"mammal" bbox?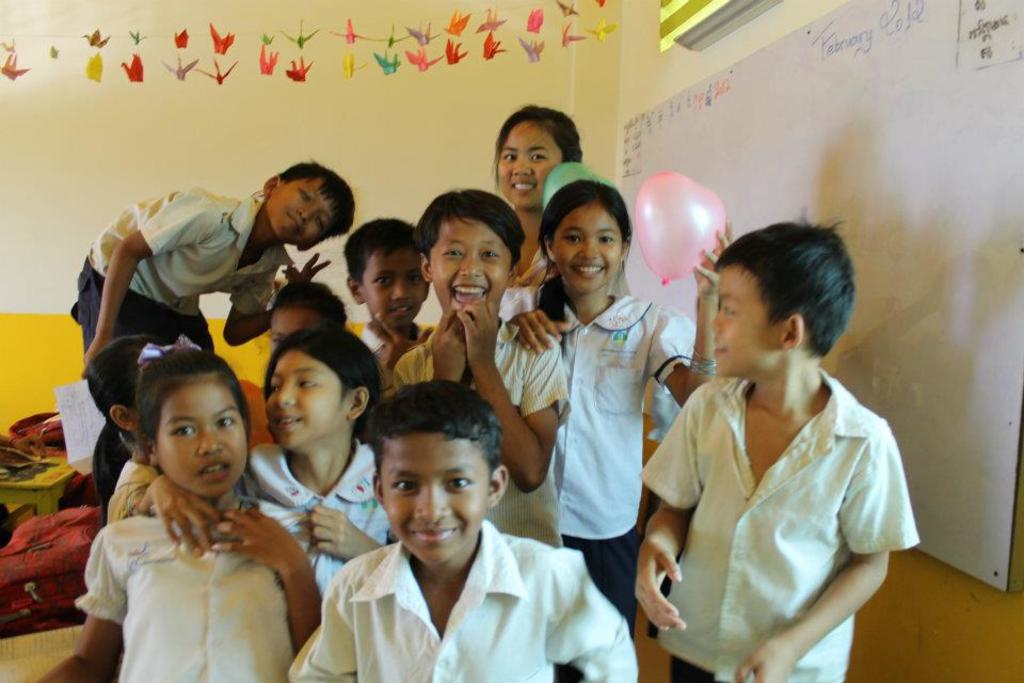
crop(325, 218, 432, 422)
